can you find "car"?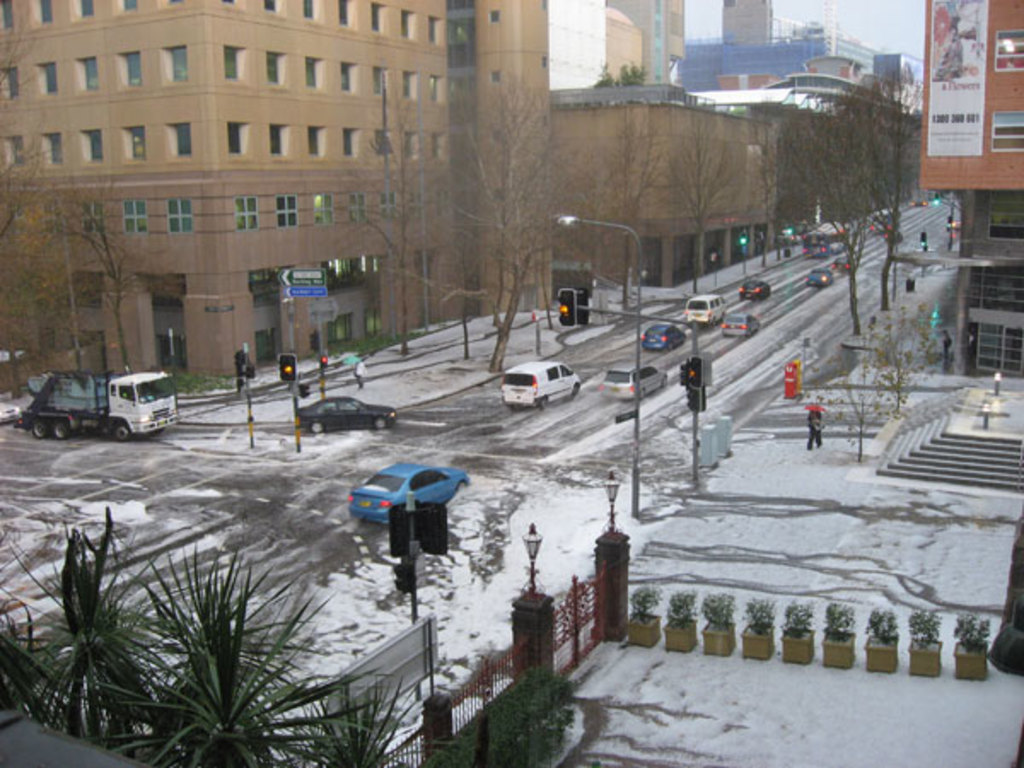
Yes, bounding box: Rect(835, 256, 855, 273).
